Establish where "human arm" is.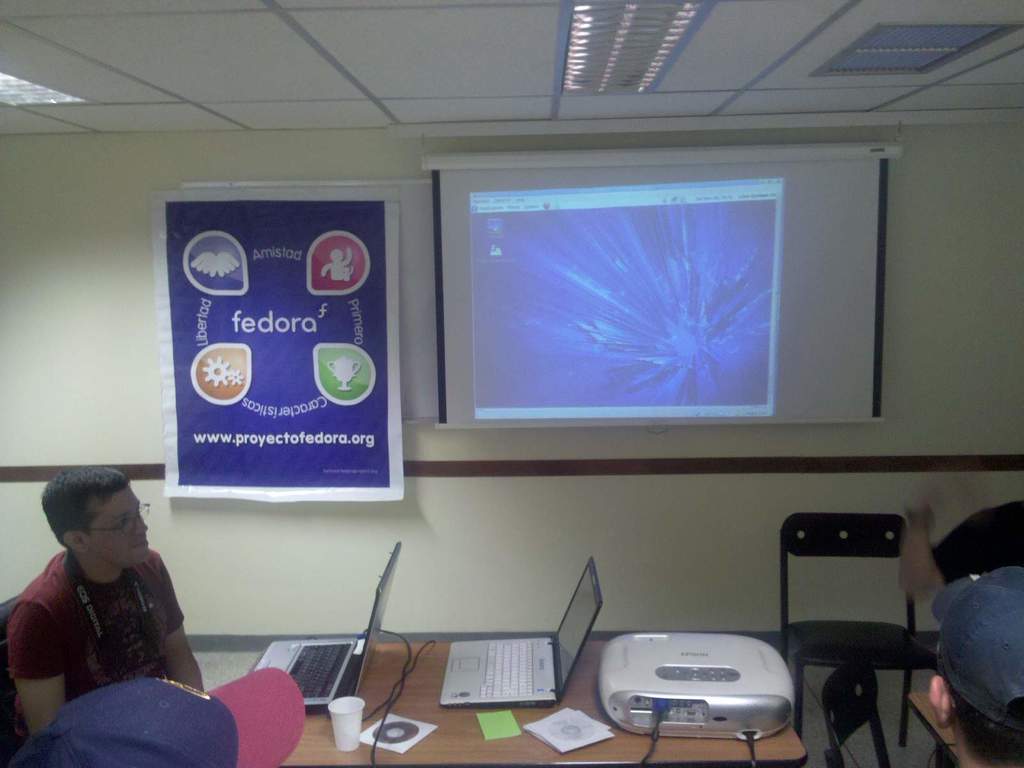
Established at Rect(157, 559, 205, 695).
